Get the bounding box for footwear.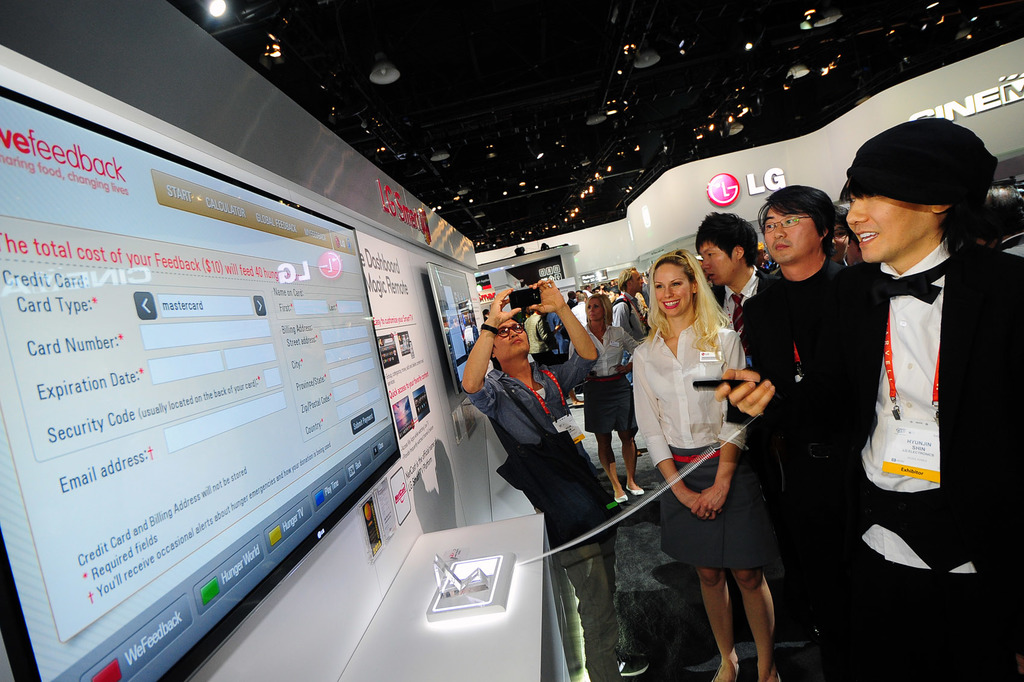
{"left": 709, "top": 658, "right": 741, "bottom": 681}.
